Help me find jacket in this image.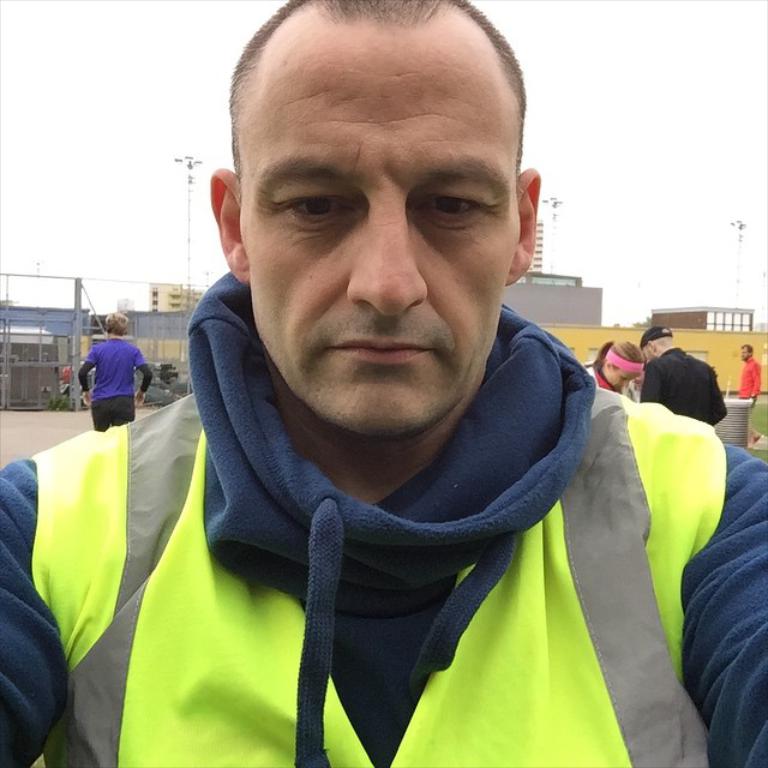
Found it: left=0, top=266, right=767, bottom=767.
